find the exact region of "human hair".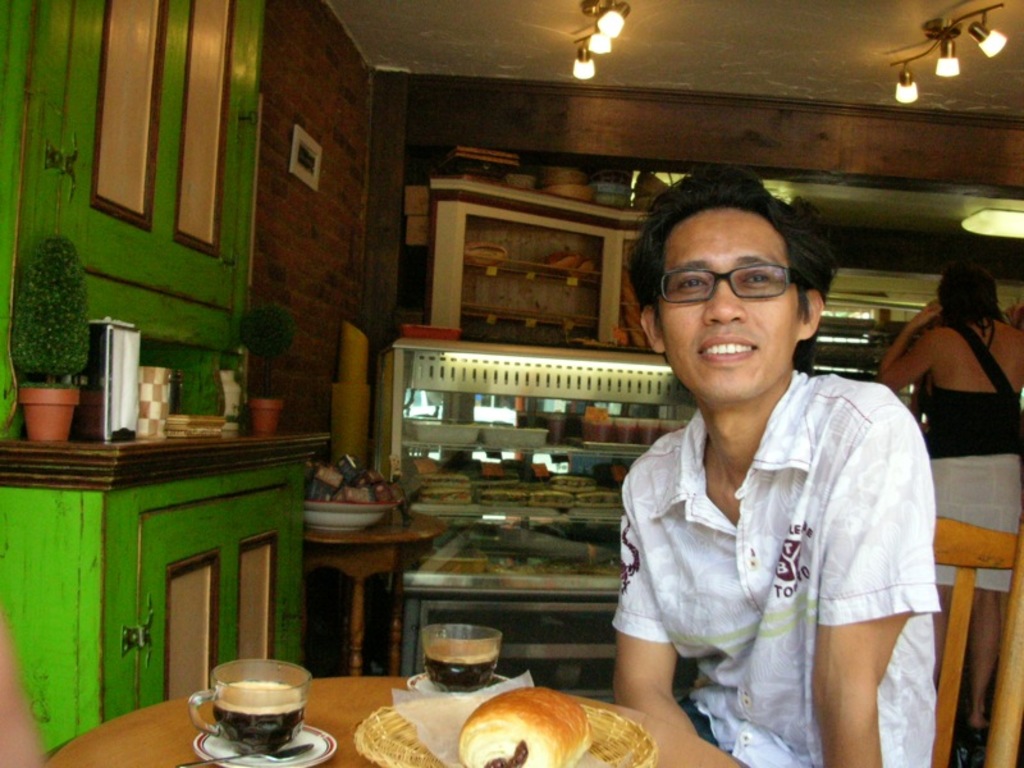
Exact region: 932 265 1012 351.
